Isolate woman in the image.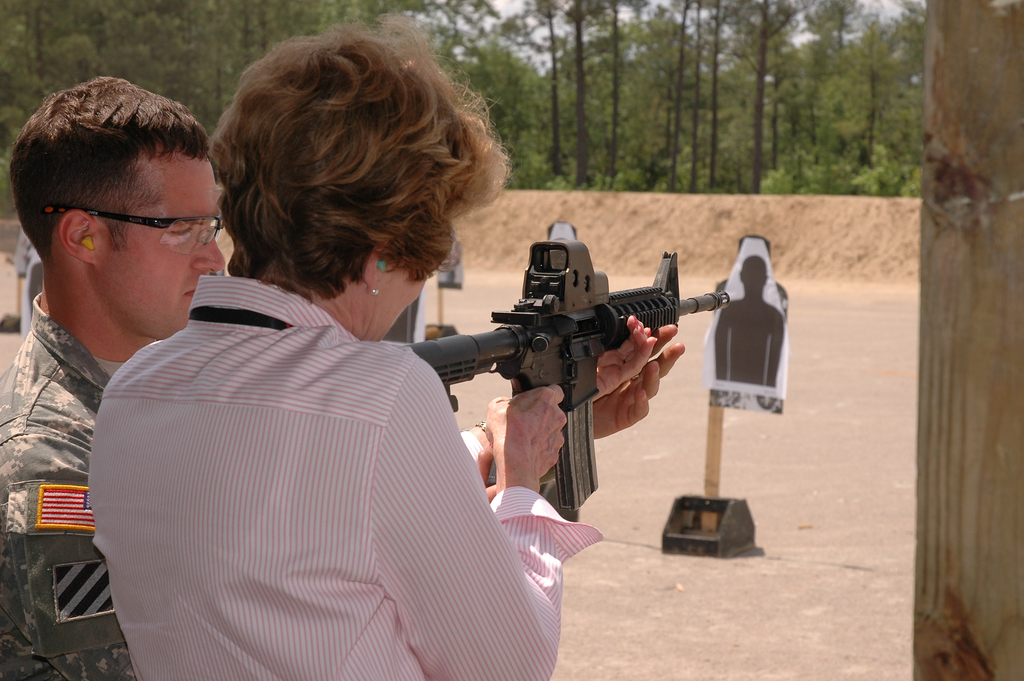
Isolated region: (79, 22, 685, 680).
